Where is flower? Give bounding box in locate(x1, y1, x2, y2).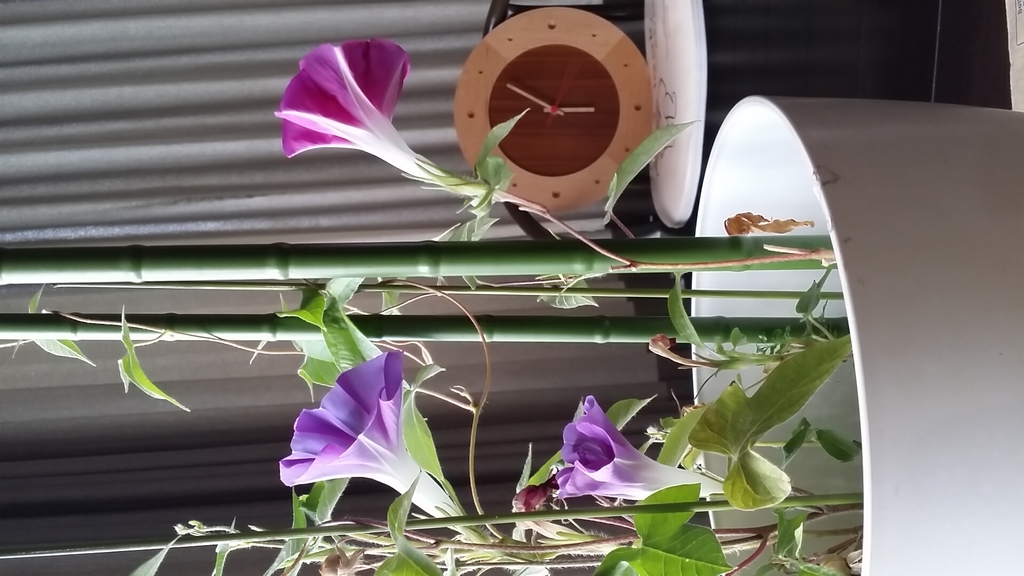
locate(261, 34, 460, 179).
